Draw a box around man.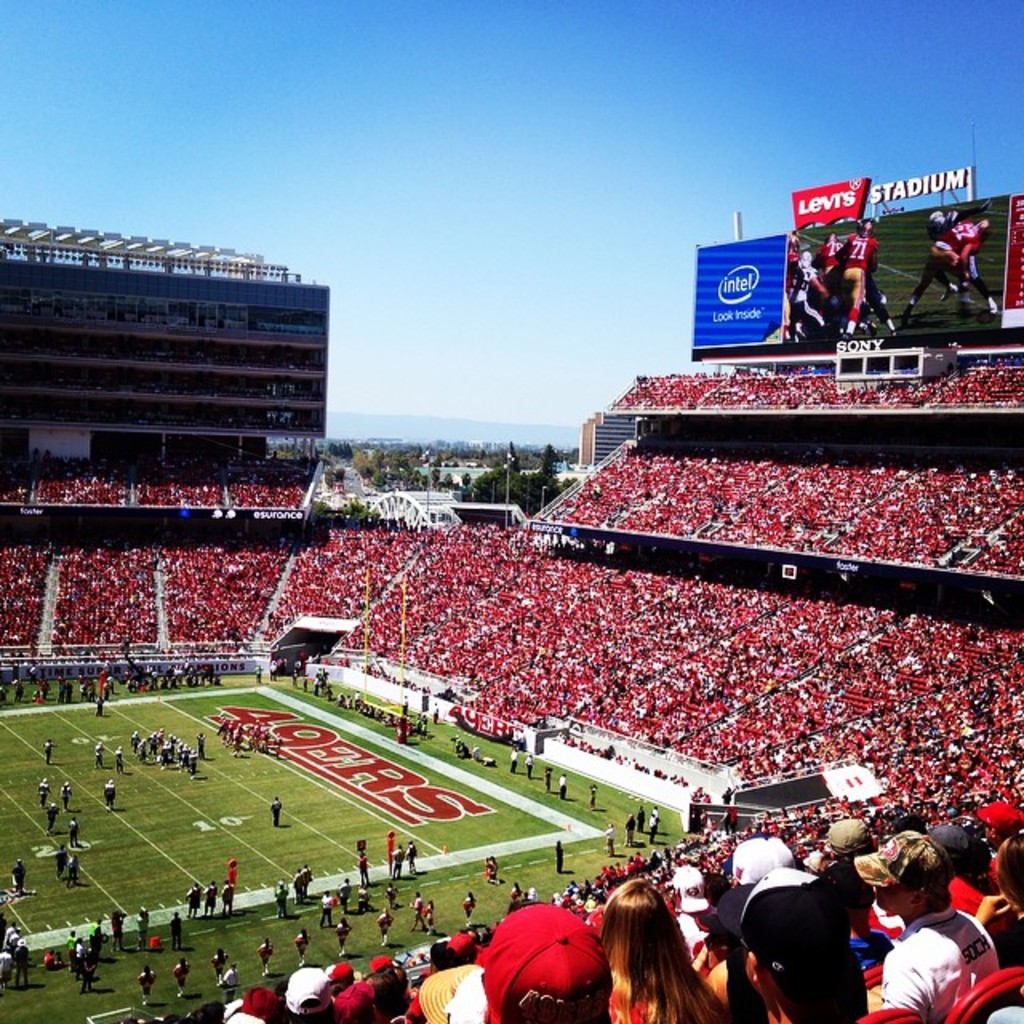
{"left": 61, "top": 779, "right": 69, "bottom": 813}.
